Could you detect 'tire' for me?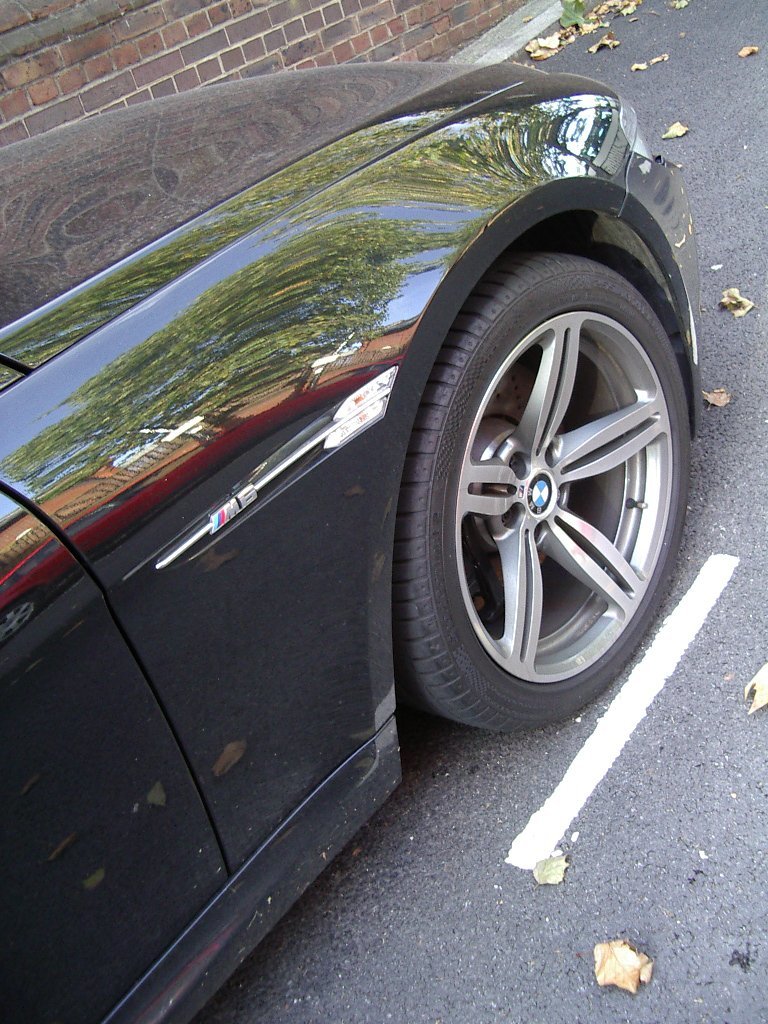
Detection result: <bbox>405, 236, 696, 732</bbox>.
